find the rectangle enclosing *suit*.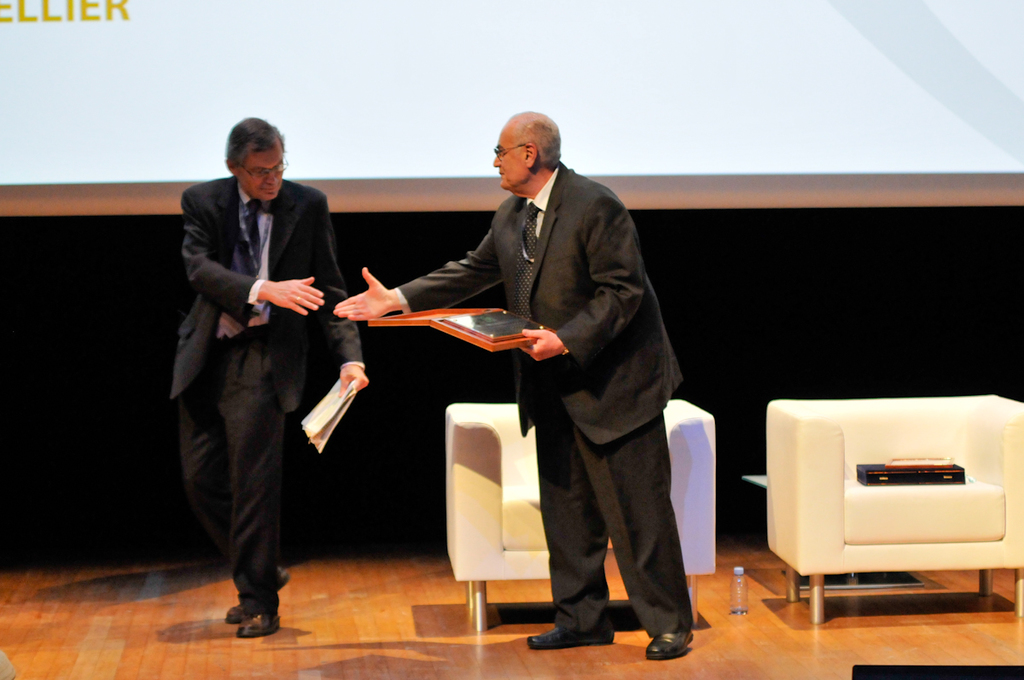
crop(387, 160, 698, 645).
